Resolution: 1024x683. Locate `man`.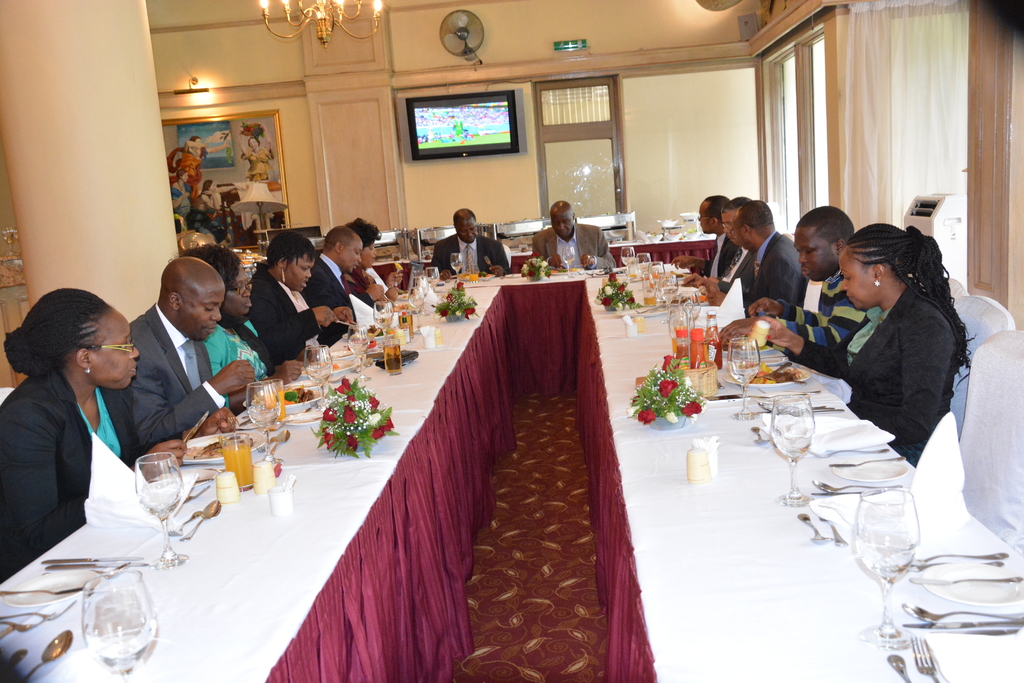
box=[714, 199, 870, 352].
